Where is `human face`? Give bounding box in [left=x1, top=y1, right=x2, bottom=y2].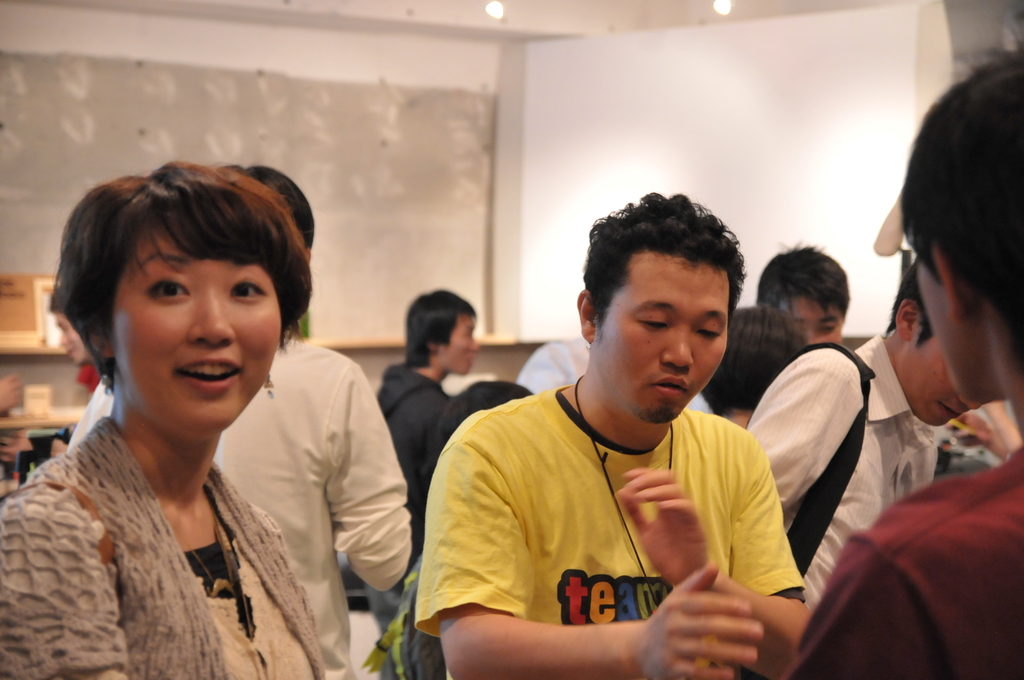
[left=116, top=229, right=283, bottom=437].
